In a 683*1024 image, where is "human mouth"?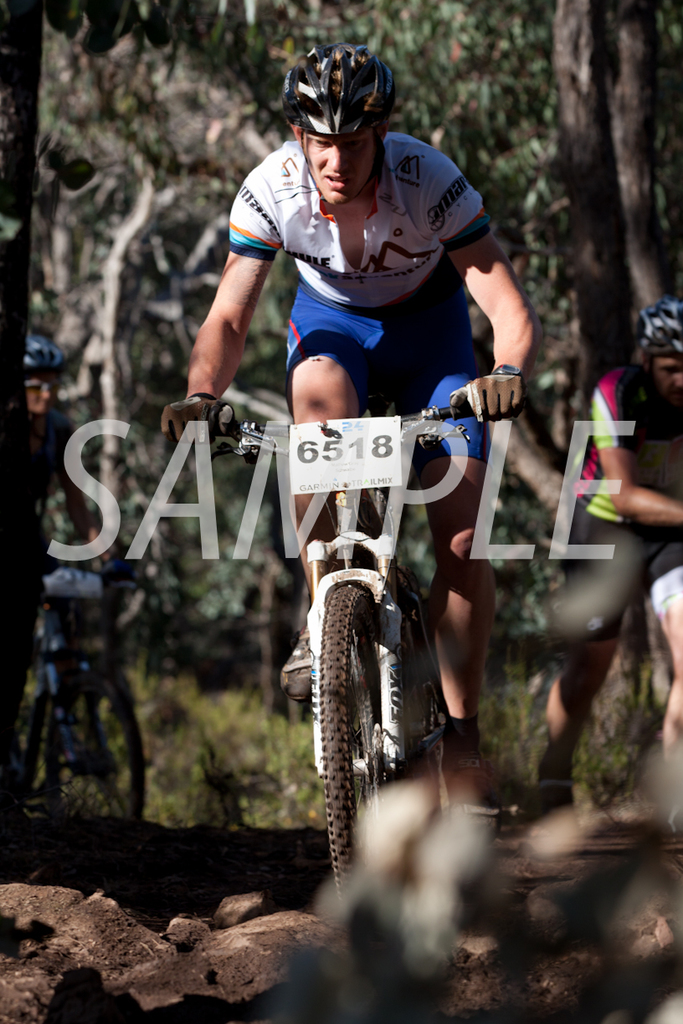
x1=672, y1=392, x2=682, y2=398.
